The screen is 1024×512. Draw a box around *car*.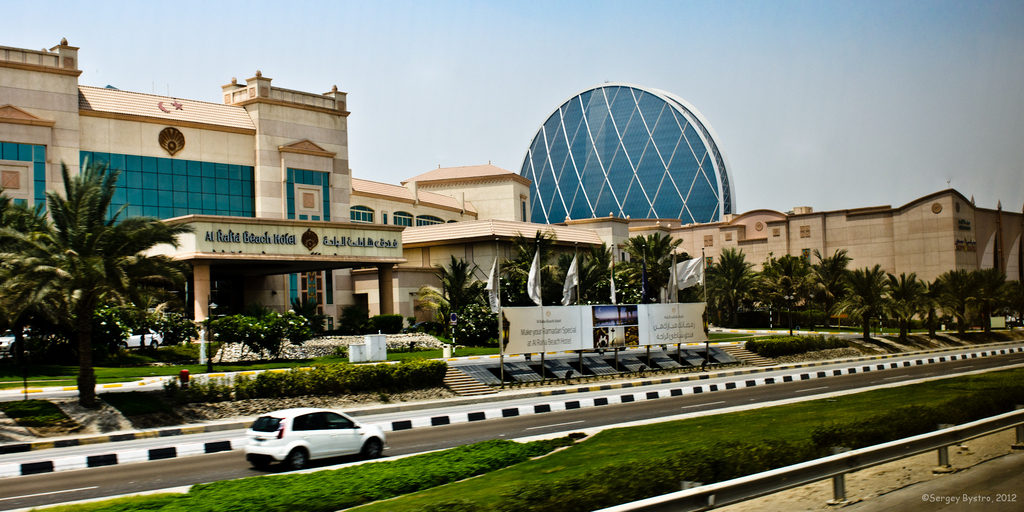
[402,321,453,337].
